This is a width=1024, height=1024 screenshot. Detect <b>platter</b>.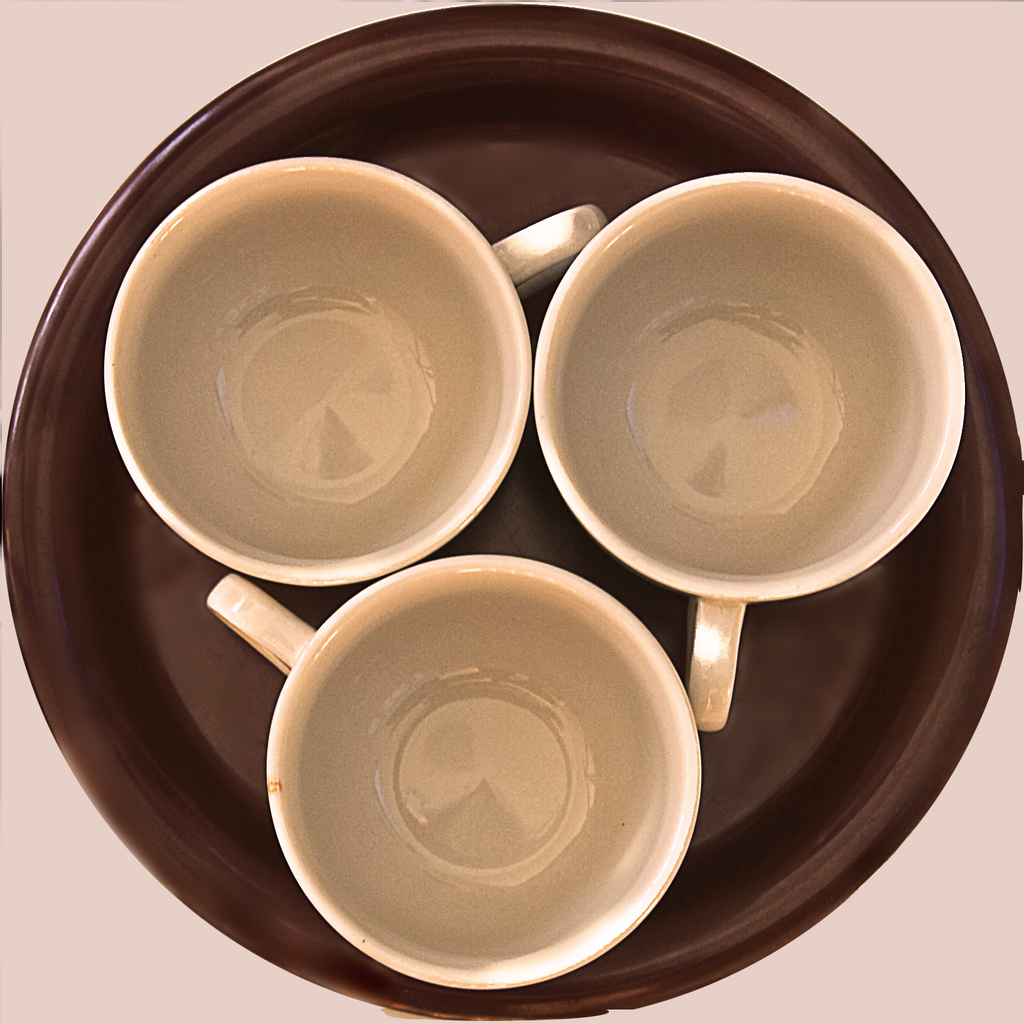
[x1=0, y1=4, x2=1020, y2=1023].
